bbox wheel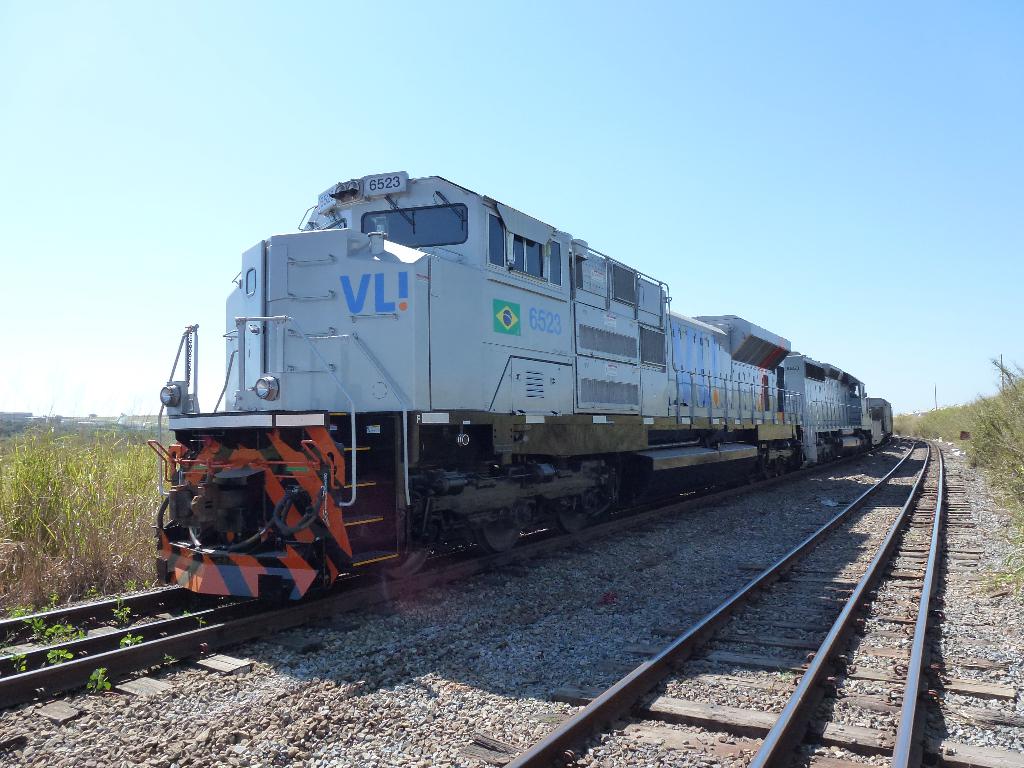
l=554, t=508, r=584, b=533
